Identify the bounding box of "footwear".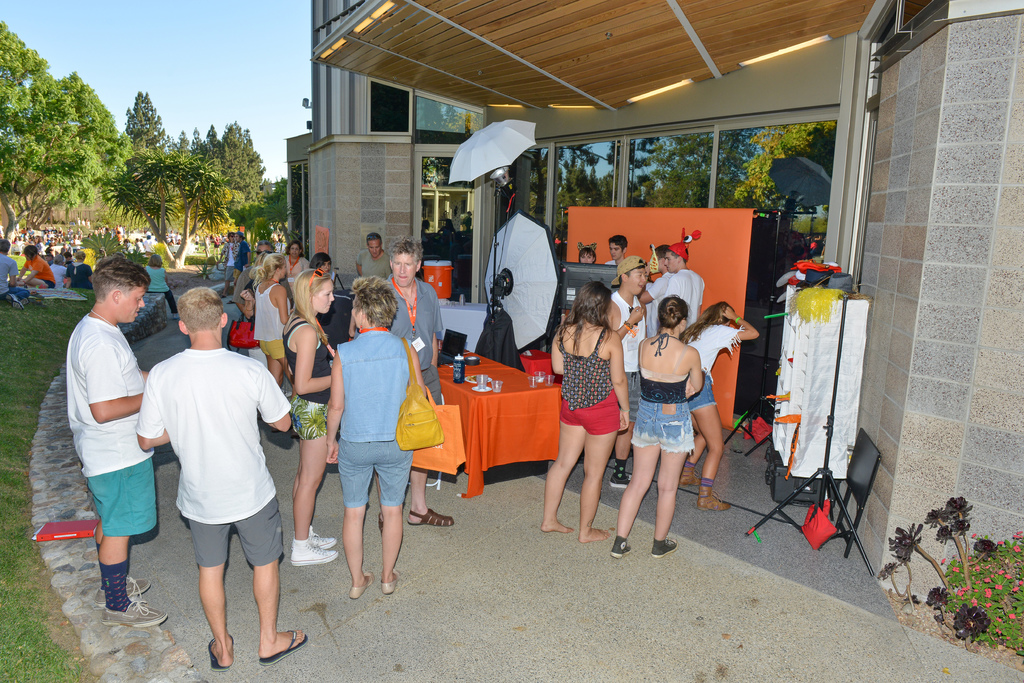
{"left": 405, "top": 504, "right": 455, "bottom": 527}.
